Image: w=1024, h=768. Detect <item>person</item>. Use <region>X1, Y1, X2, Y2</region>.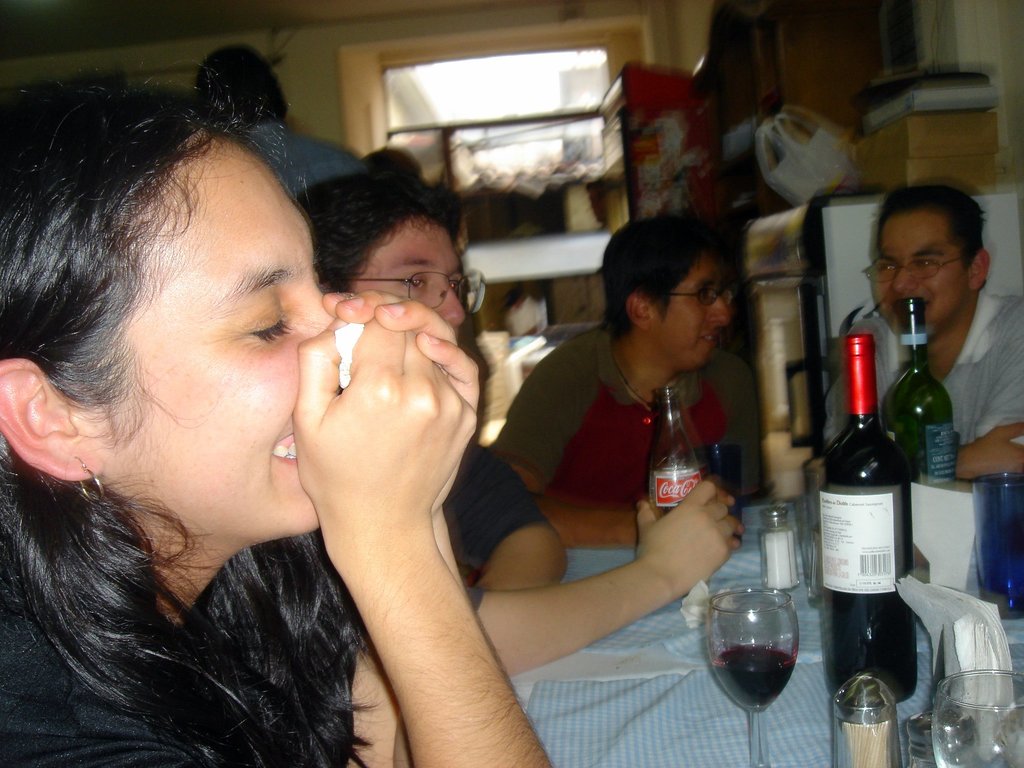
<region>298, 141, 758, 681</region>.
